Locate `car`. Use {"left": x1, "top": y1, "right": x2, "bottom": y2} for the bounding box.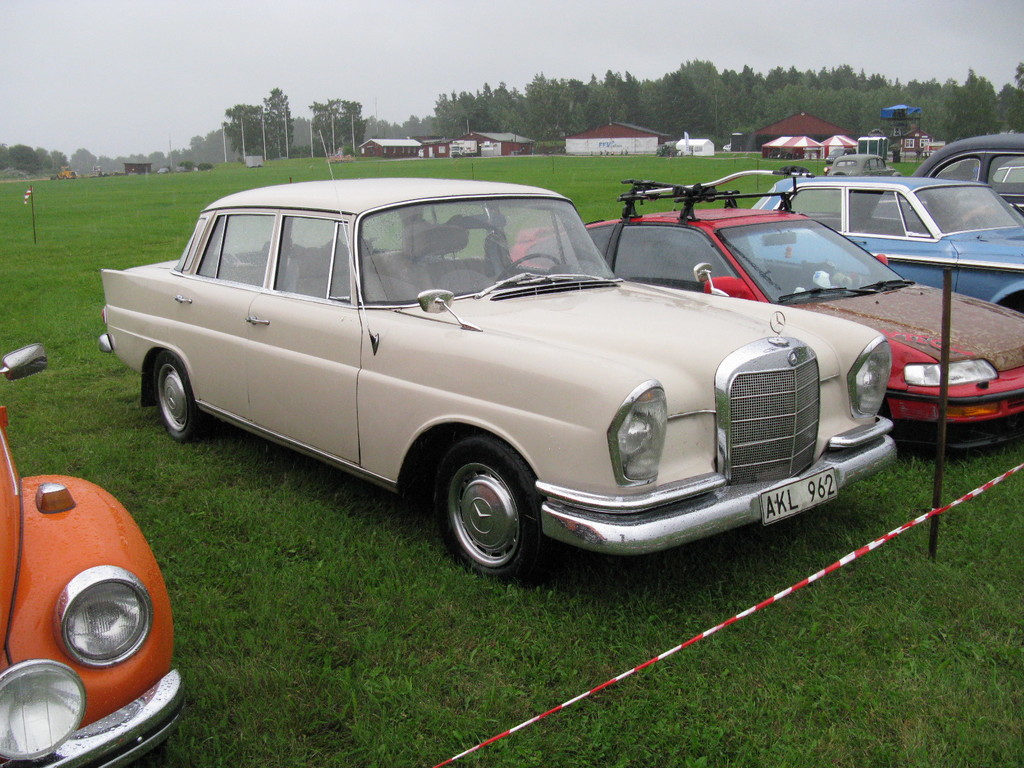
{"left": 753, "top": 177, "right": 1023, "bottom": 316}.
